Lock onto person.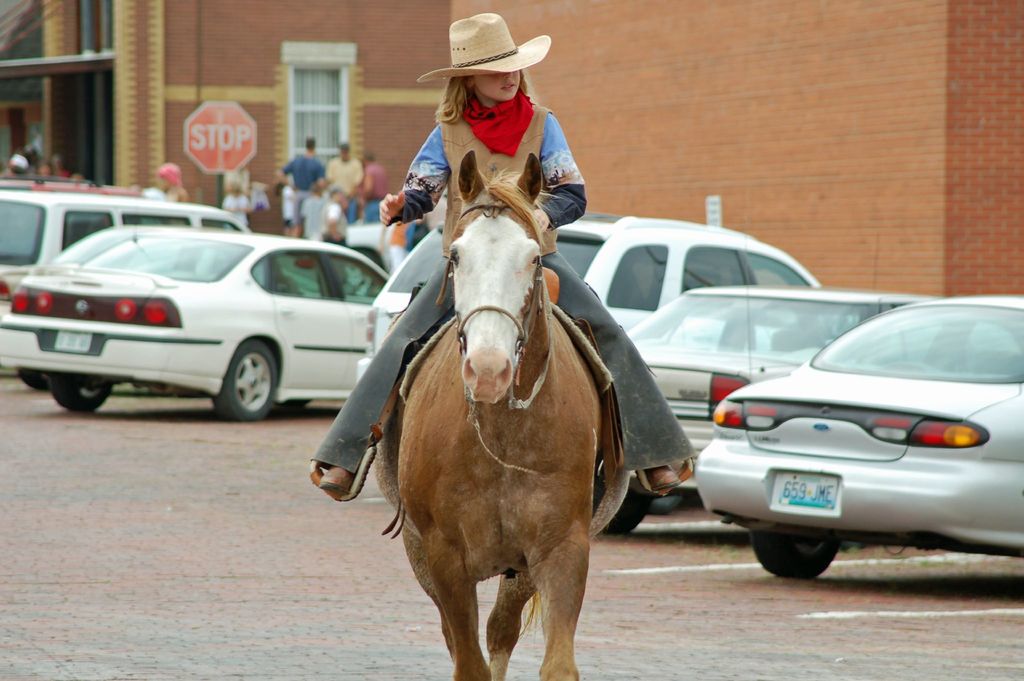
Locked: {"left": 145, "top": 163, "right": 188, "bottom": 204}.
